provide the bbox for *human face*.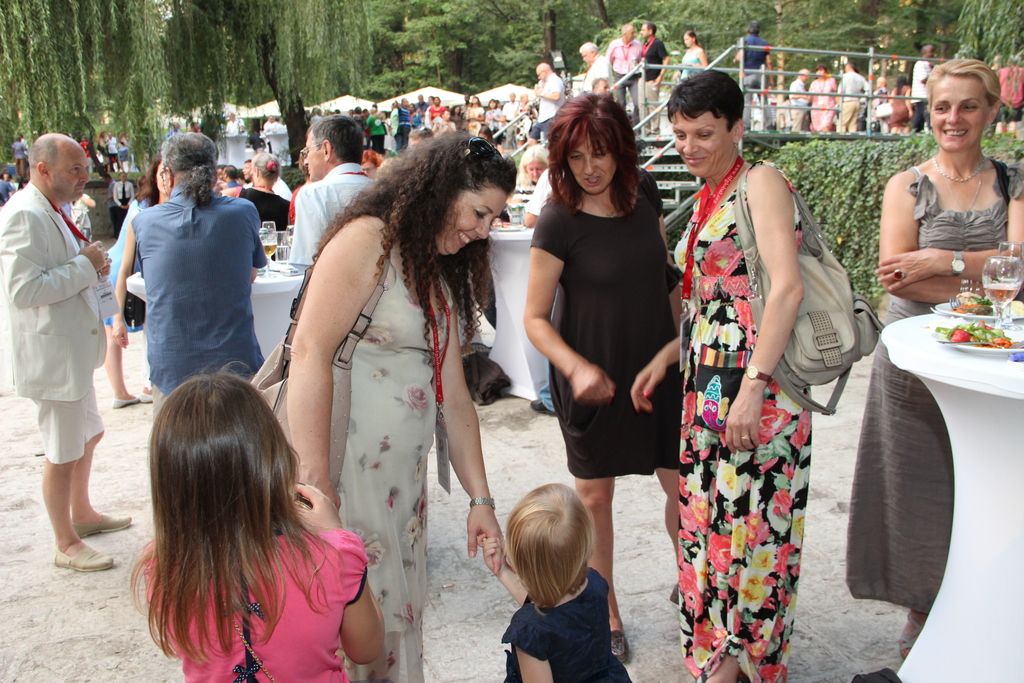
929 70 985 151.
